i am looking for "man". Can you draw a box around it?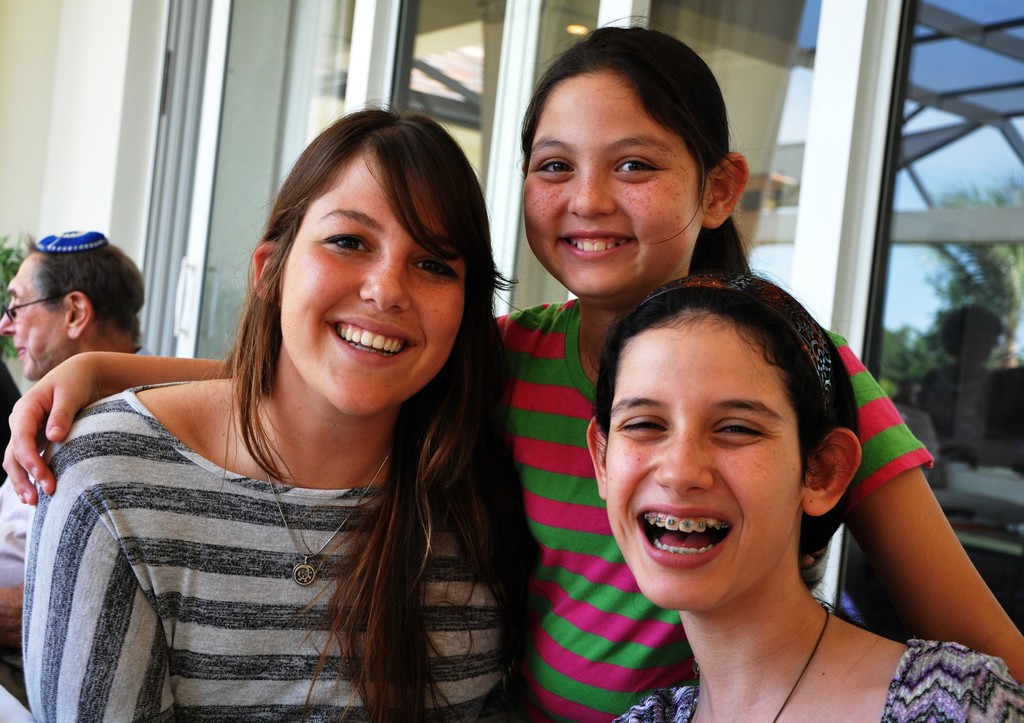
Sure, the bounding box is x1=0, y1=226, x2=136, y2=640.
